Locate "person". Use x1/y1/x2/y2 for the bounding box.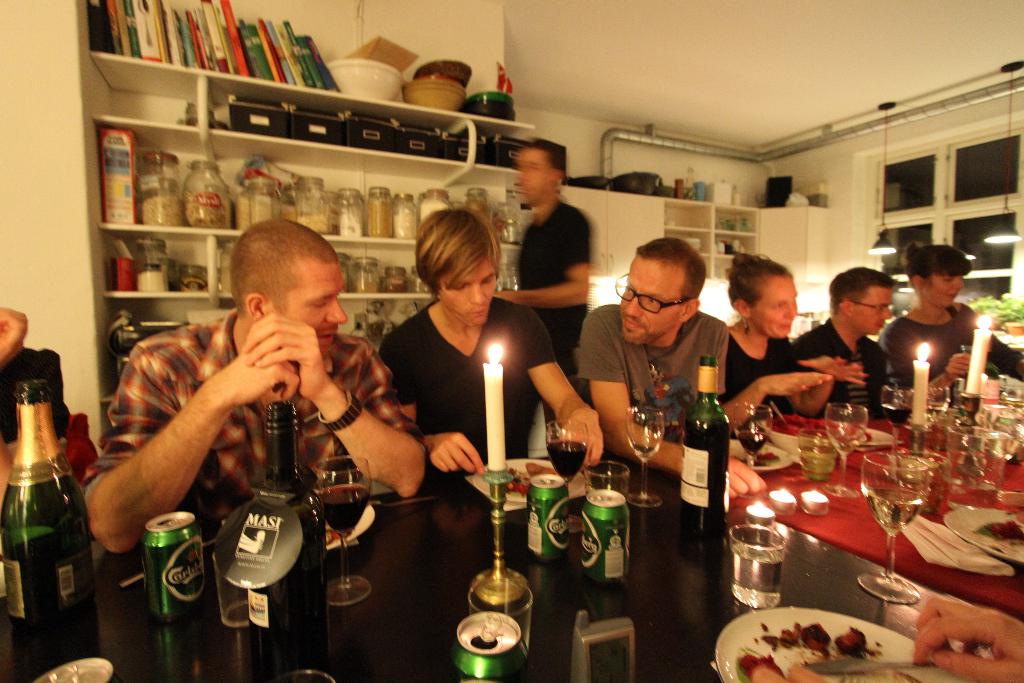
0/300/68/509.
